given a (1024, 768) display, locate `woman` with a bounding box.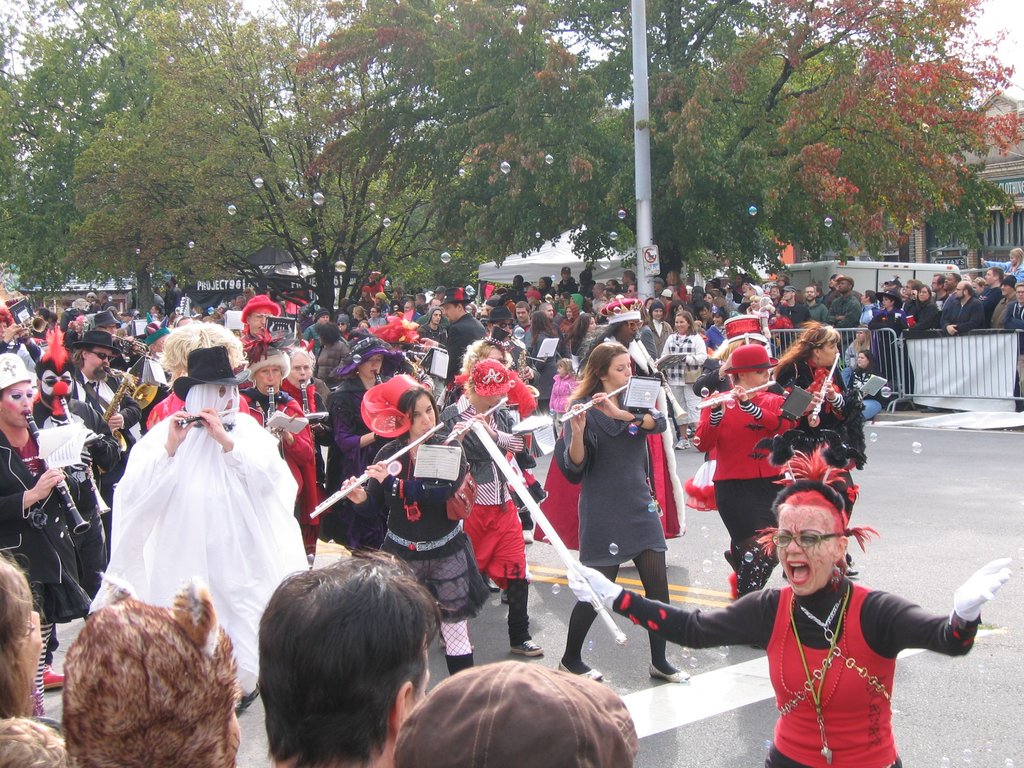
Located: <box>774,326,866,580</box>.
